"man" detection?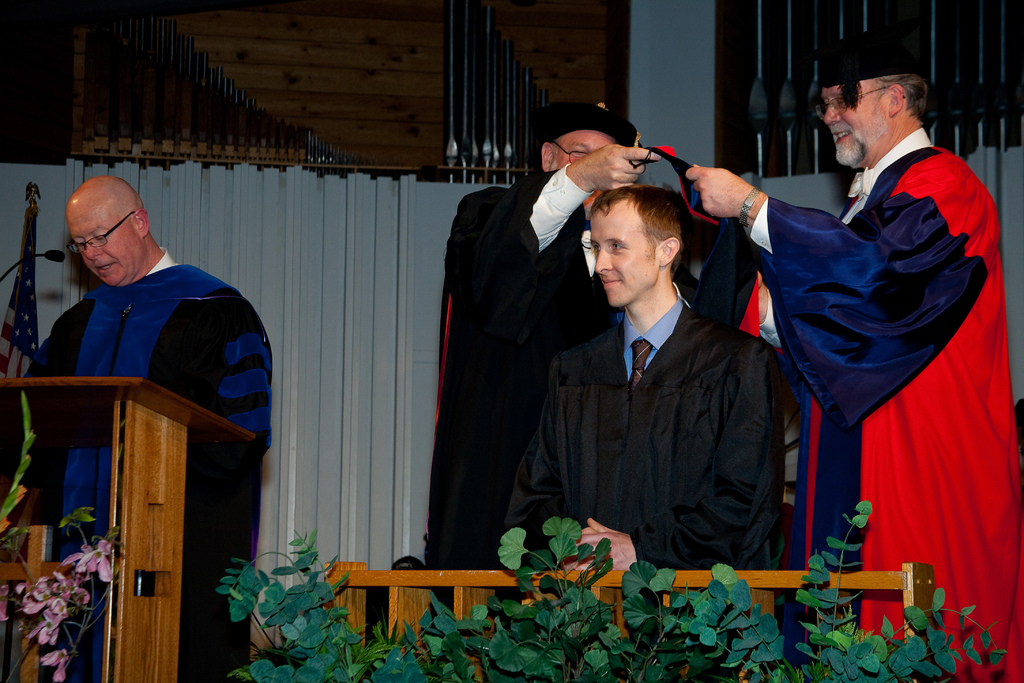
(676,33,1022,682)
